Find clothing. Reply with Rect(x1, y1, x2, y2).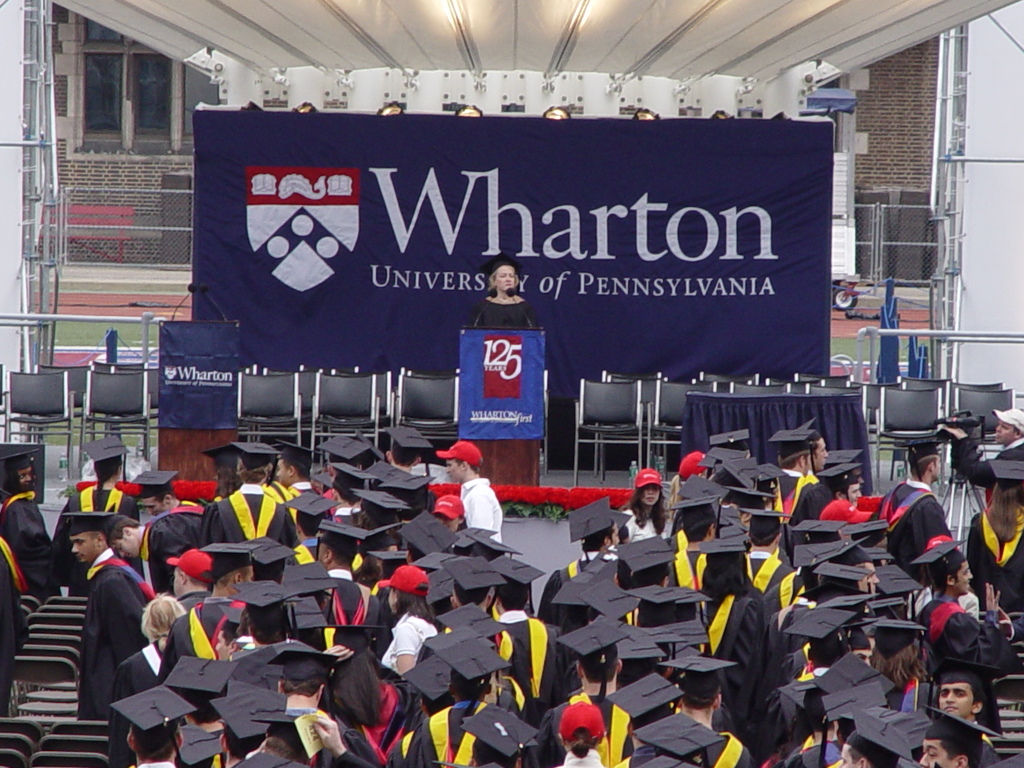
Rect(208, 476, 308, 546).
